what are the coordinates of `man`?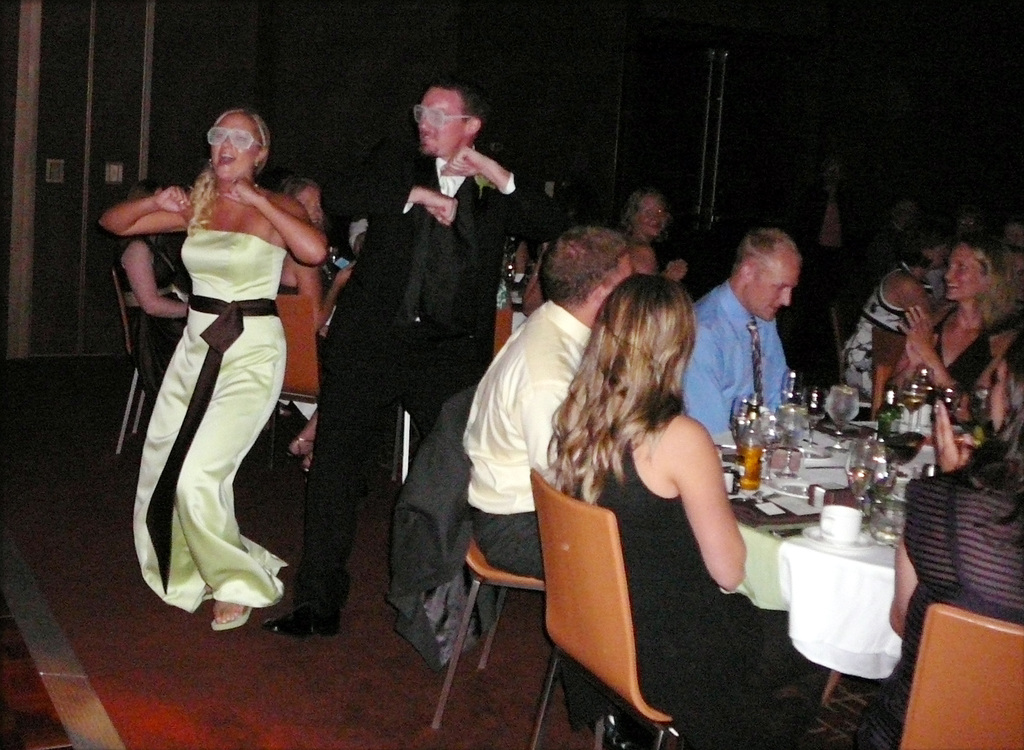
bbox=(628, 238, 664, 277).
